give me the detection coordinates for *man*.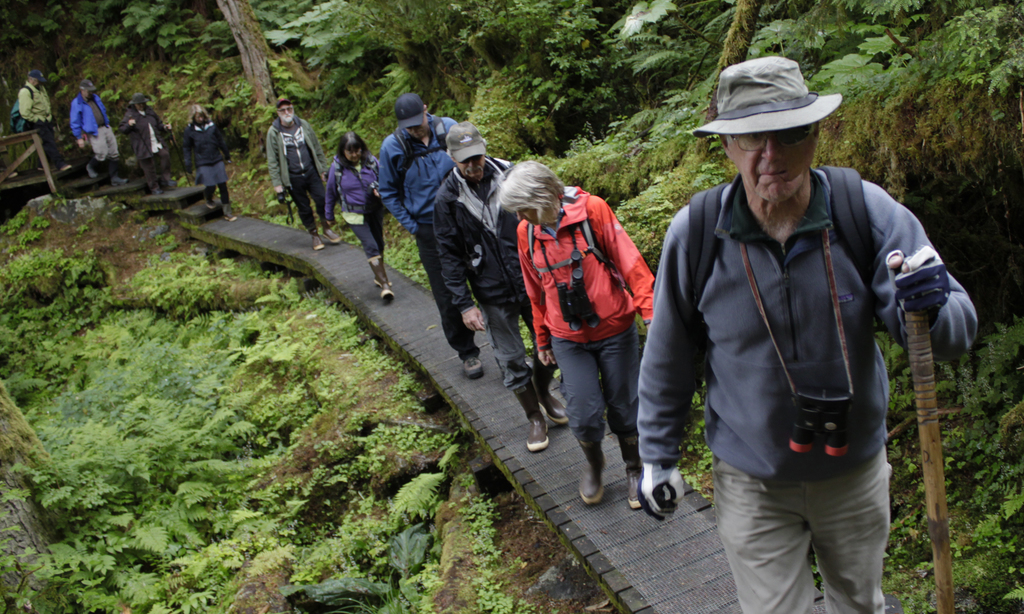
left=630, top=65, right=954, bottom=593.
